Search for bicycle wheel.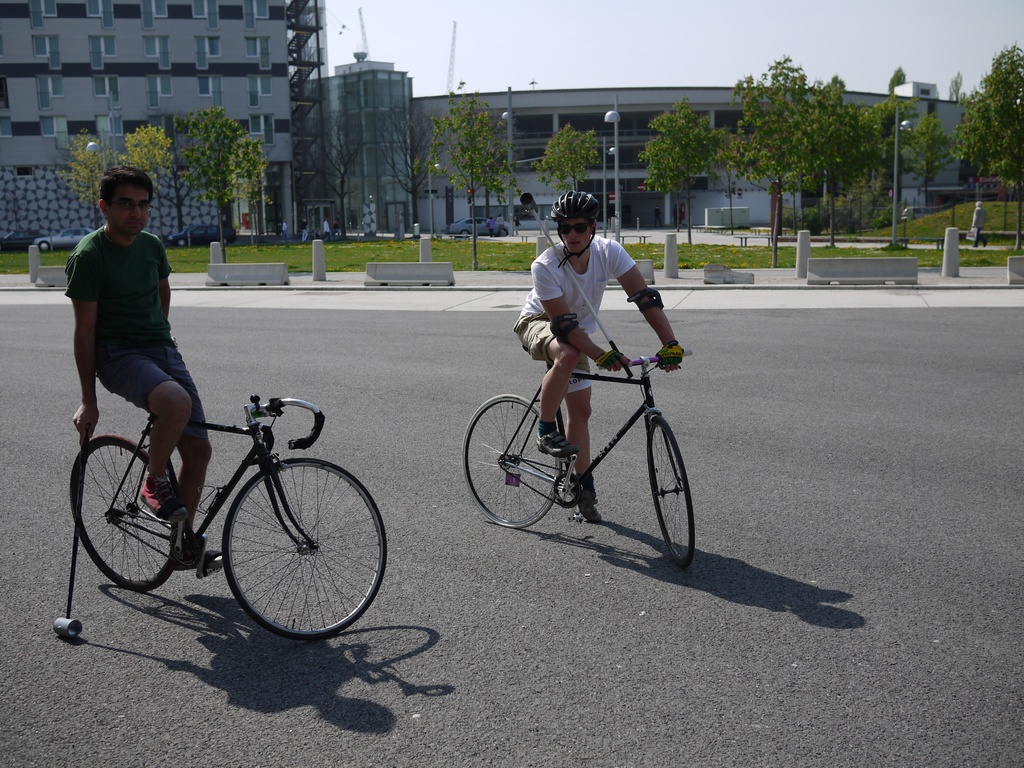
Found at rect(218, 457, 388, 641).
